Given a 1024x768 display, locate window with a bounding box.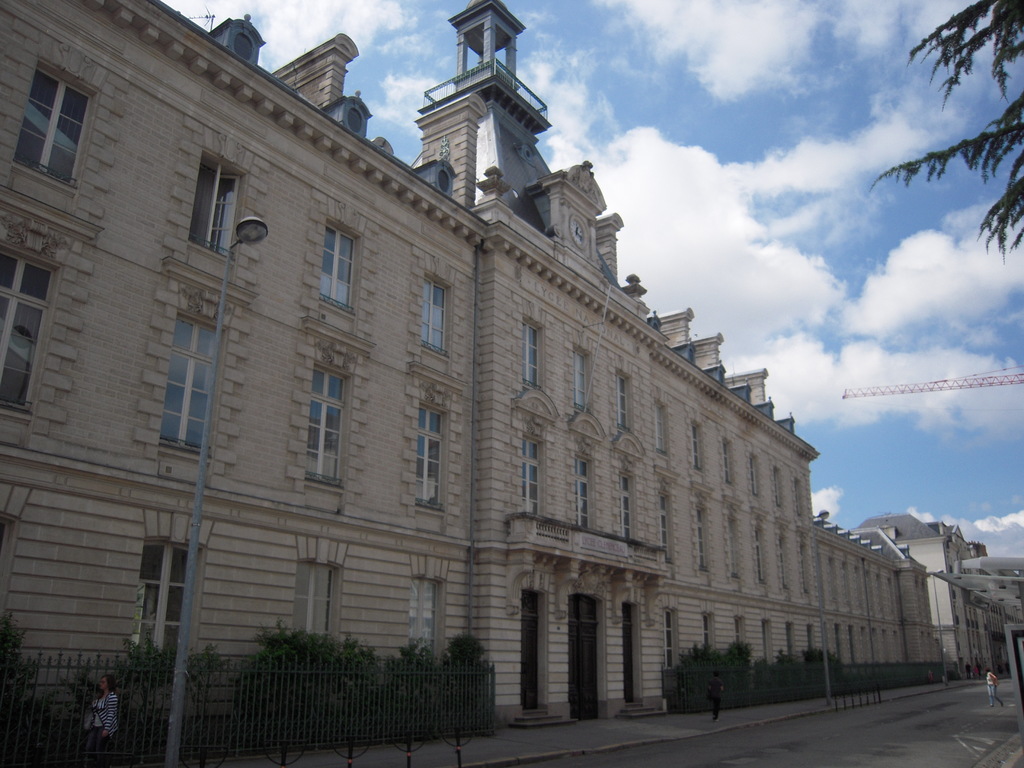
Located: locate(696, 508, 713, 573).
